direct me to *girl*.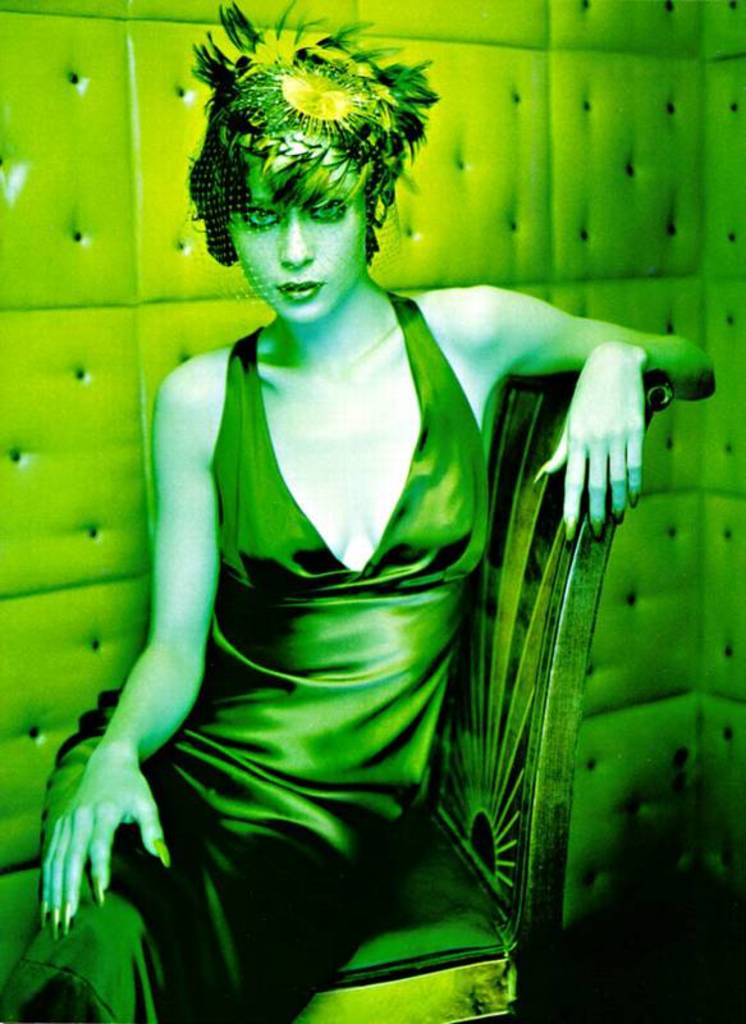
Direction: (left=9, top=0, right=719, bottom=1023).
